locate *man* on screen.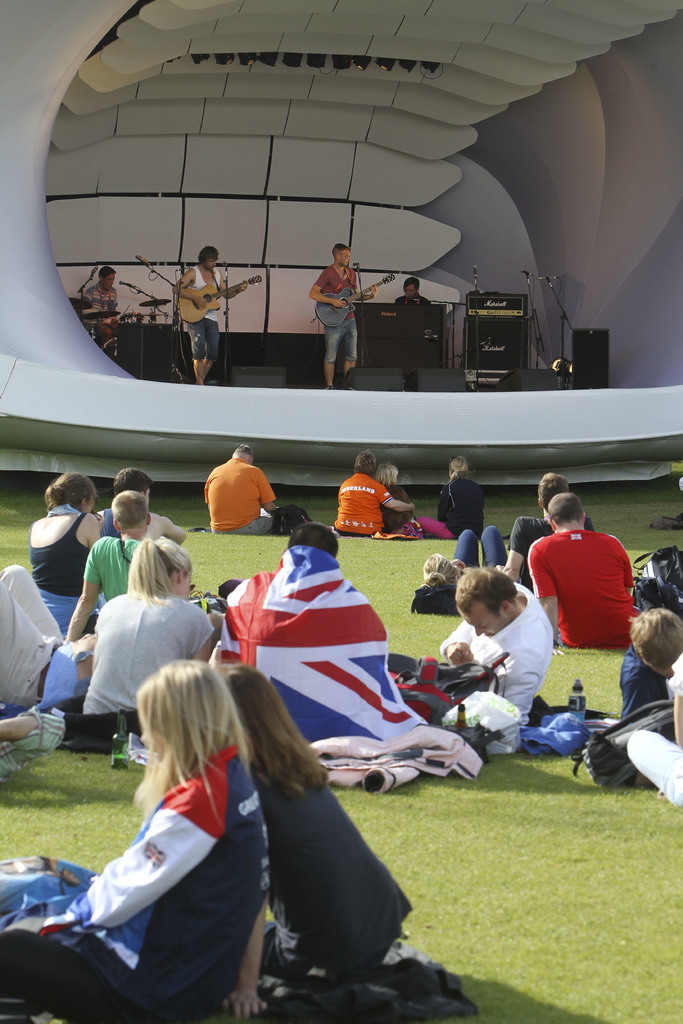
On screen at crop(309, 241, 377, 394).
